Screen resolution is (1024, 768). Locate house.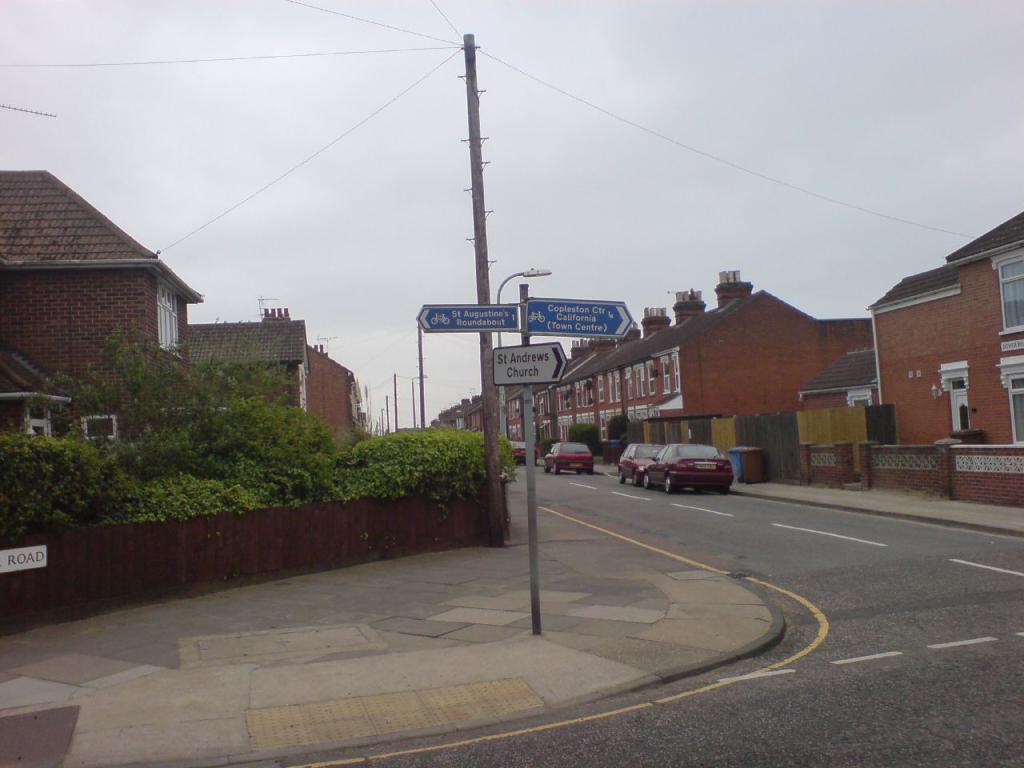
[x1=463, y1=384, x2=495, y2=458].
